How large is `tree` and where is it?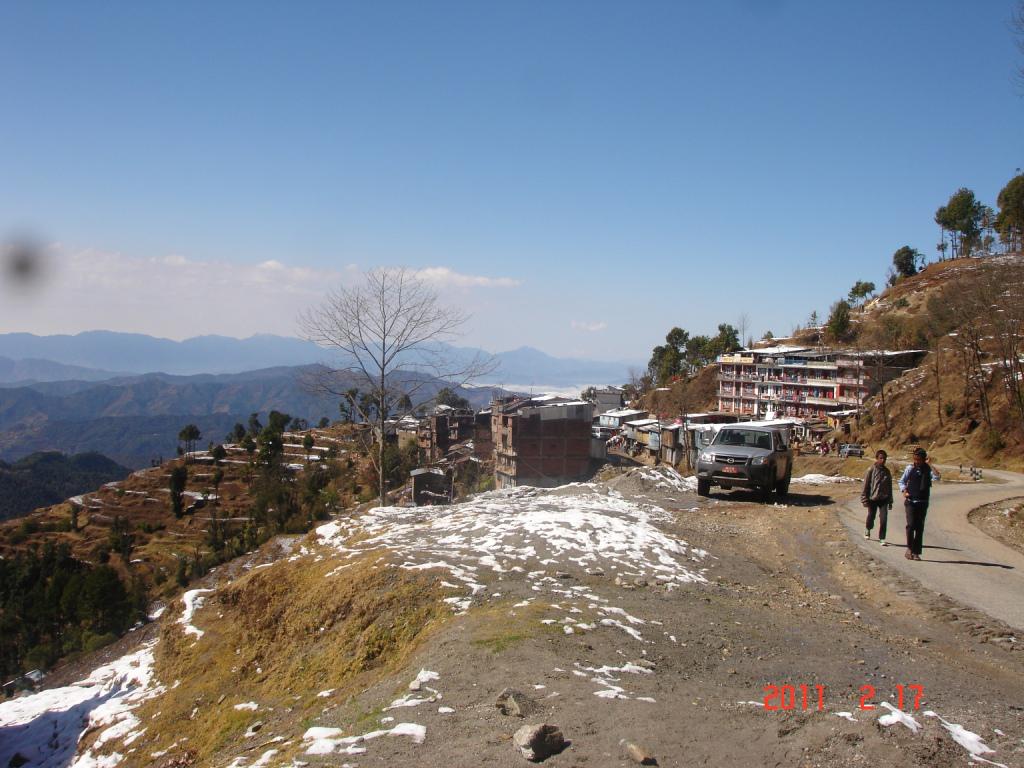
Bounding box: 845:275:876:310.
